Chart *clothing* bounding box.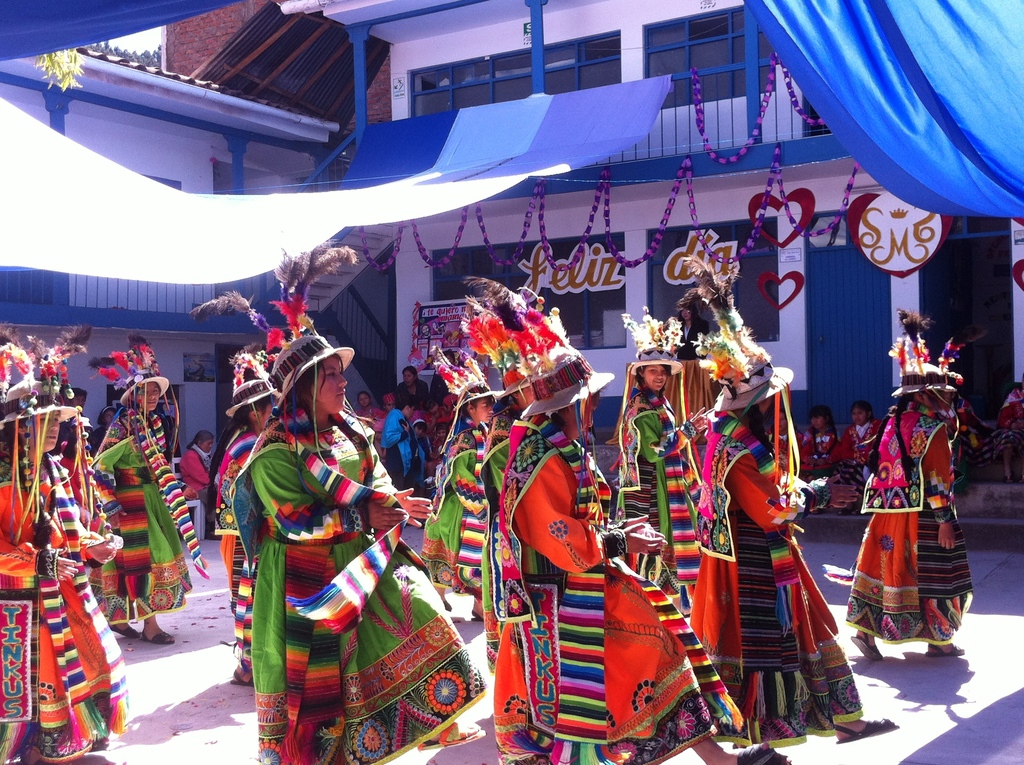
Charted: Rect(430, 437, 441, 476).
